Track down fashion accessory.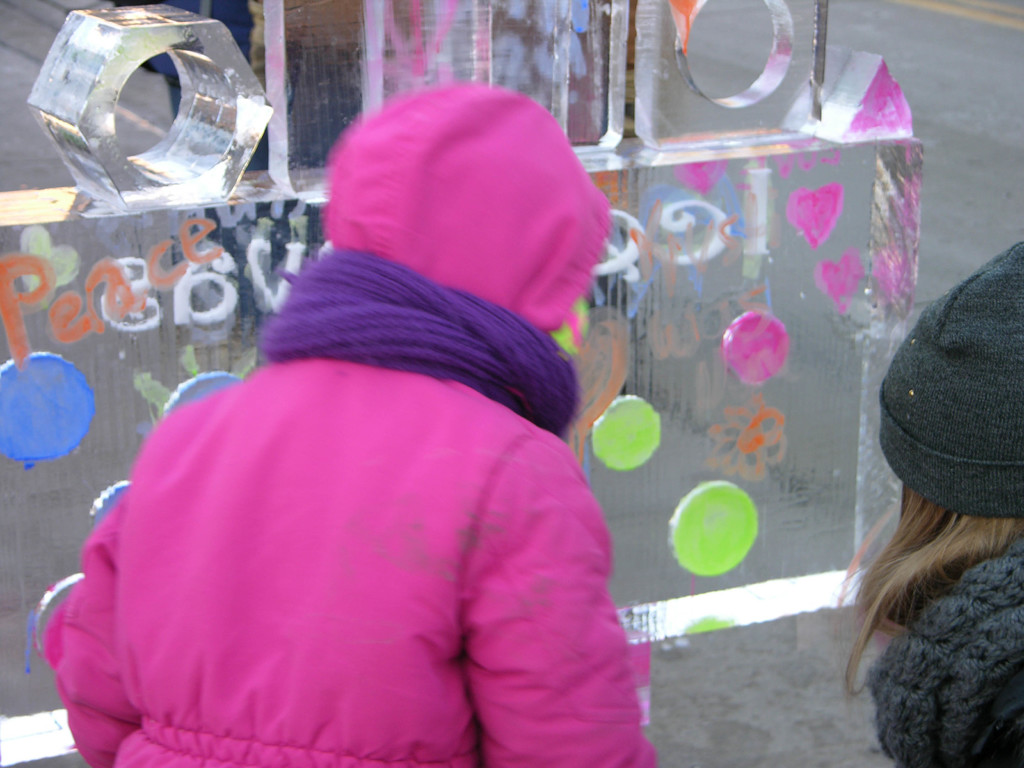
Tracked to 864, 243, 1023, 524.
